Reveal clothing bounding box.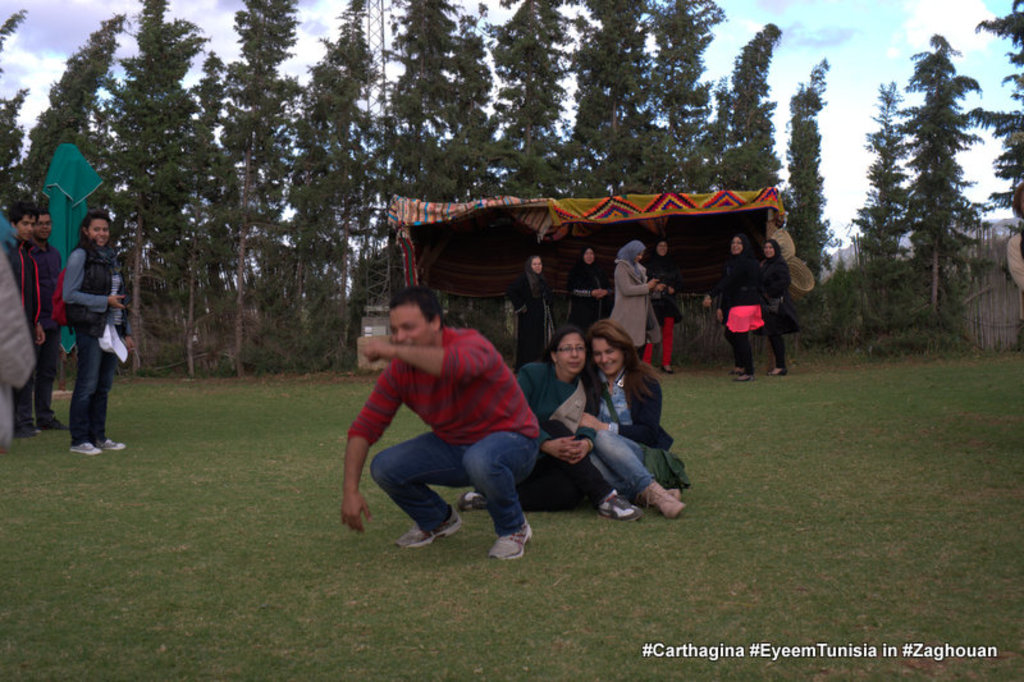
Revealed: box=[607, 262, 658, 352].
